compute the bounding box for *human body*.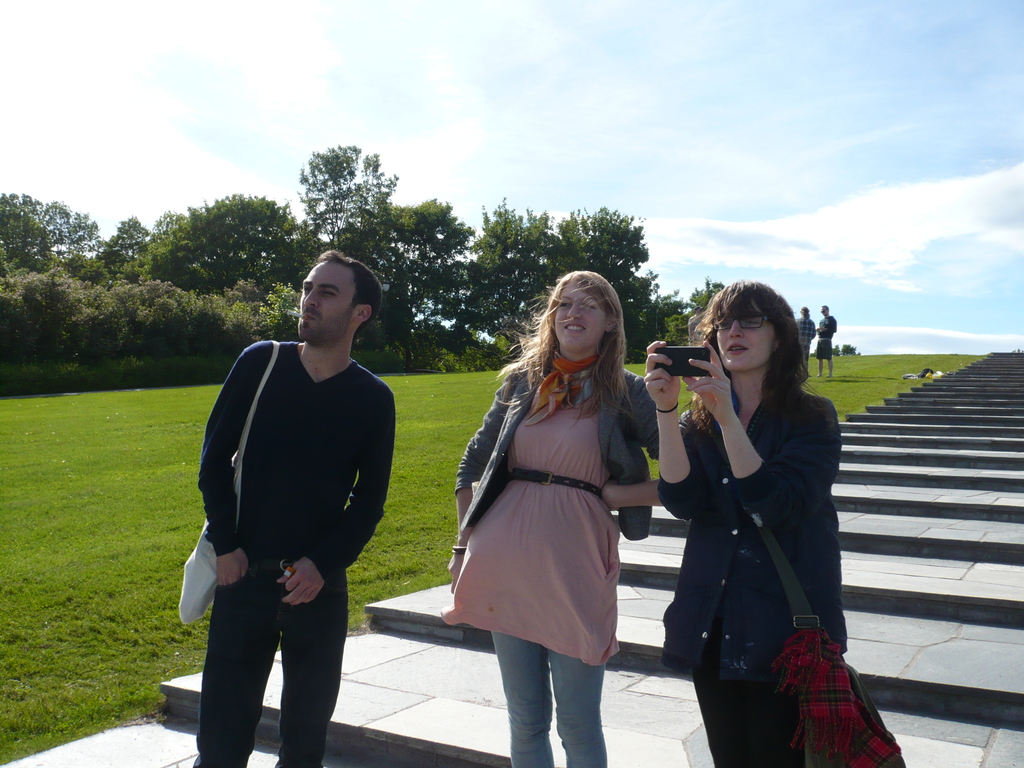
[left=817, top=305, right=830, bottom=373].
